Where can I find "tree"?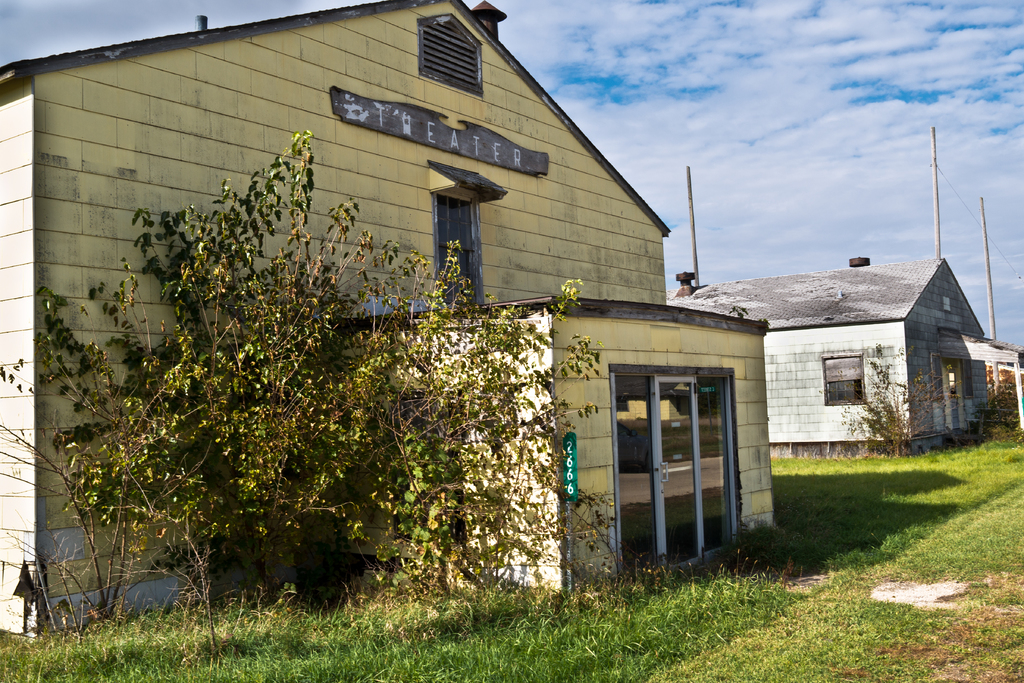
You can find it at [x1=0, y1=110, x2=638, y2=638].
